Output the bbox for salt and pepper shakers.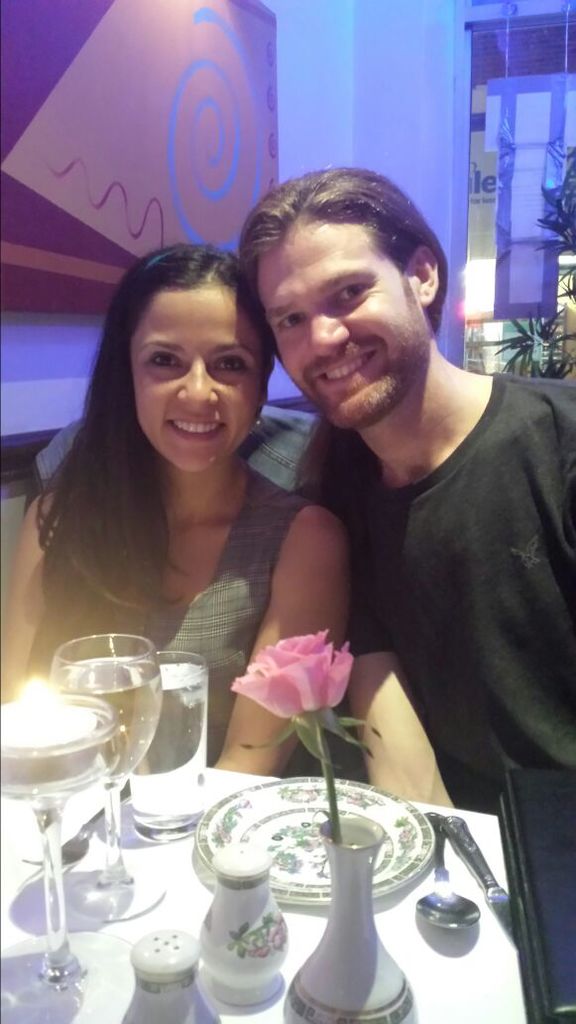
bbox=[172, 862, 293, 1017].
